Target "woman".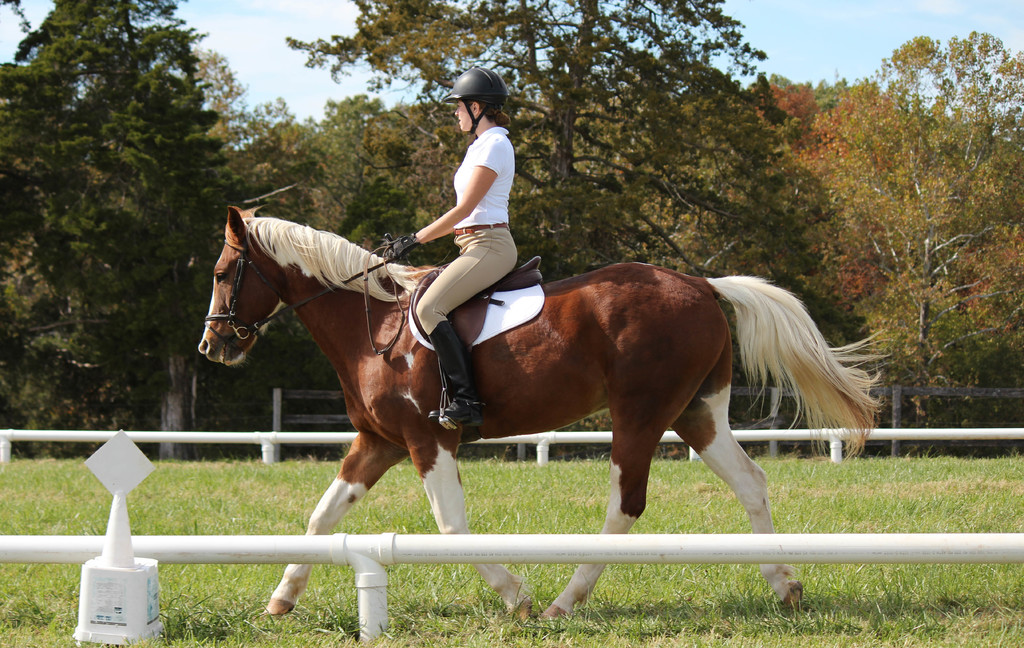
Target region: region(378, 63, 521, 423).
